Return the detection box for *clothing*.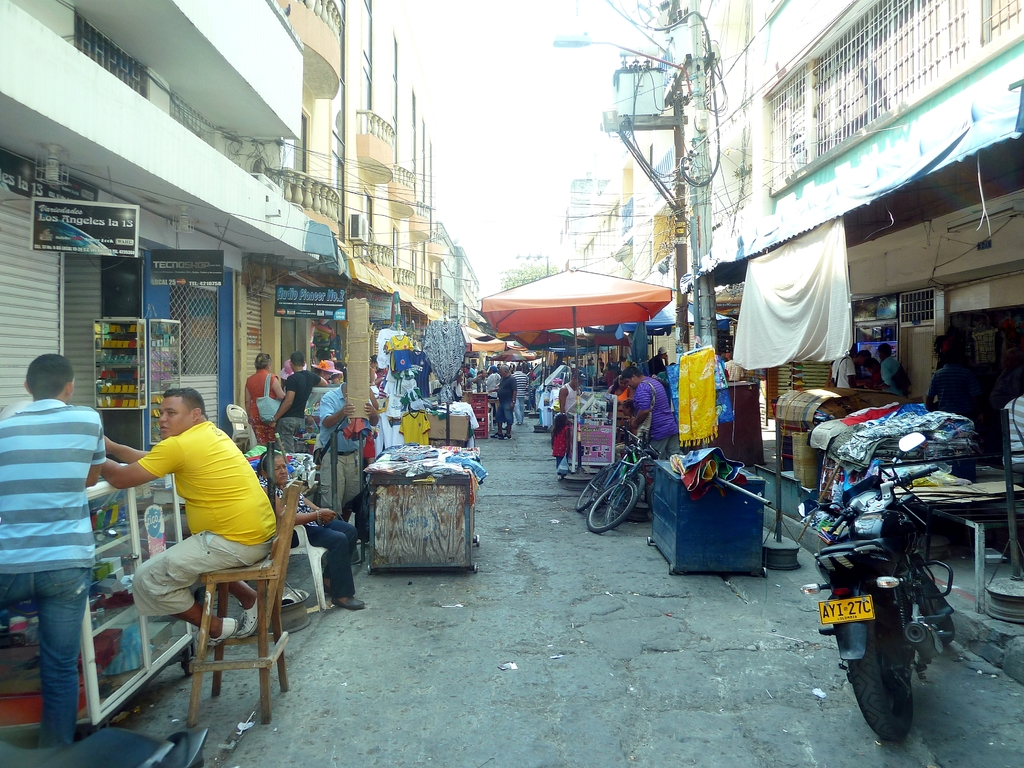
pyautogui.locateOnScreen(724, 358, 741, 383).
